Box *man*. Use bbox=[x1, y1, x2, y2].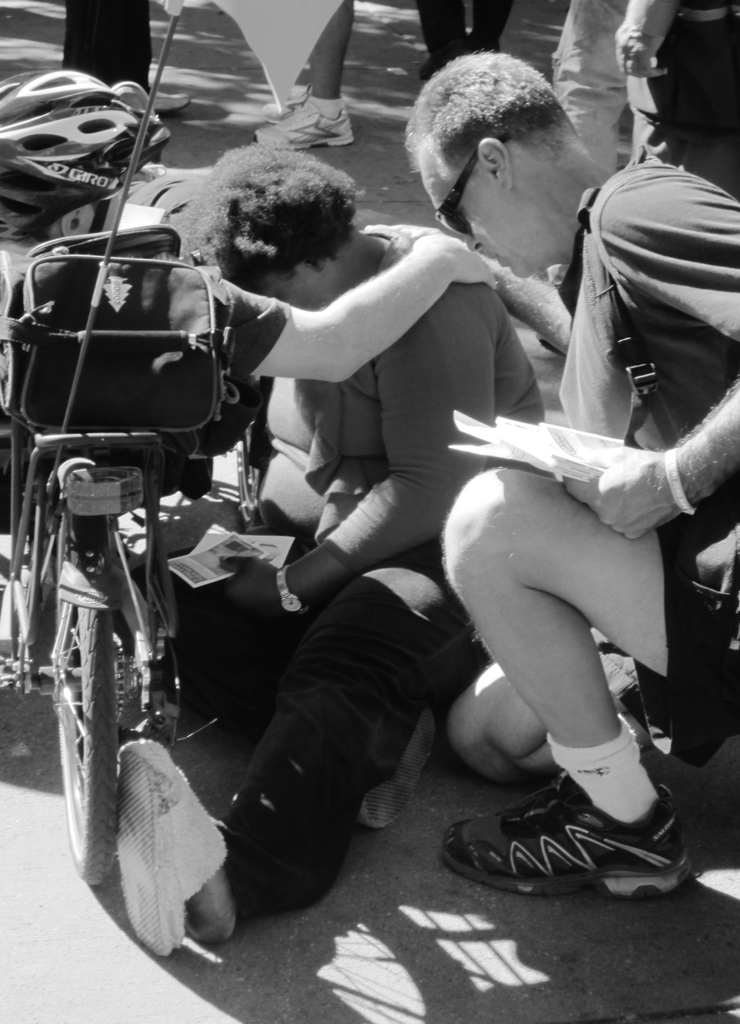
bbox=[0, 66, 499, 391].
